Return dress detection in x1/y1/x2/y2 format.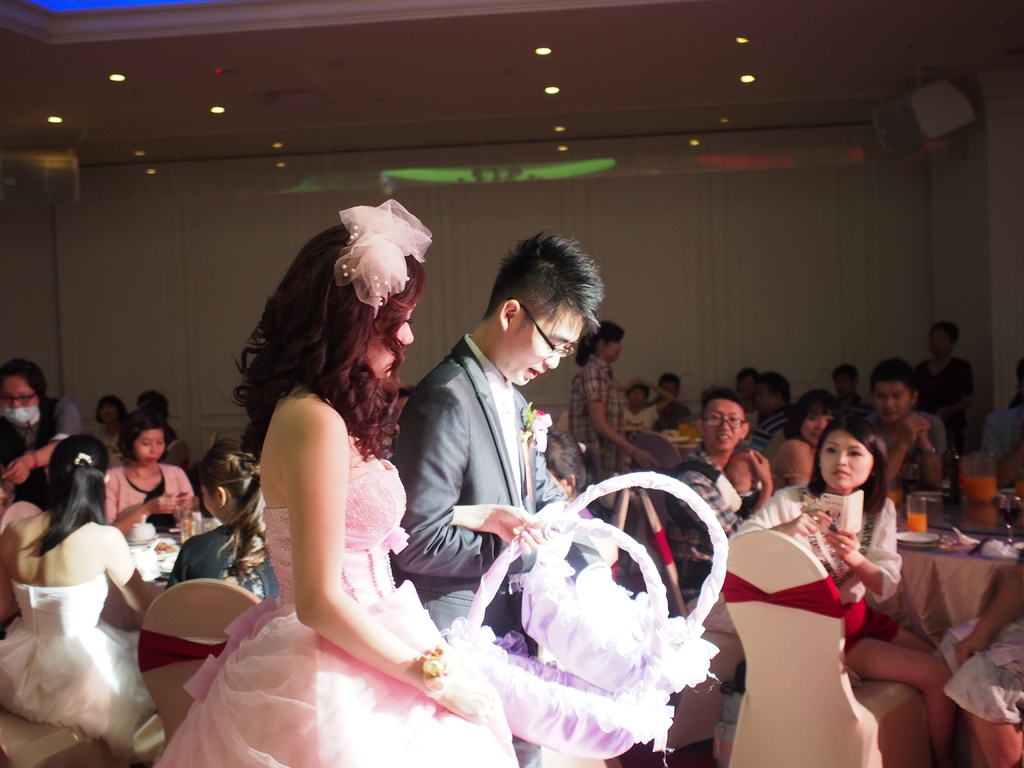
0/573/166/767.
